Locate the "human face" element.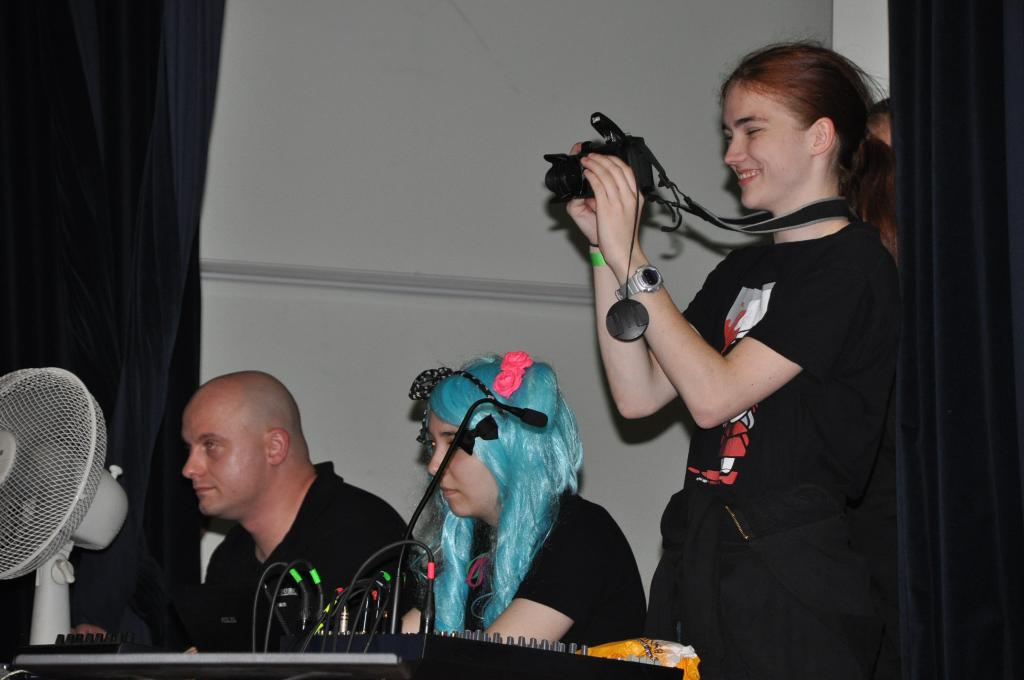
Element bbox: {"x1": 184, "y1": 410, "x2": 260, "y2": 518}.
